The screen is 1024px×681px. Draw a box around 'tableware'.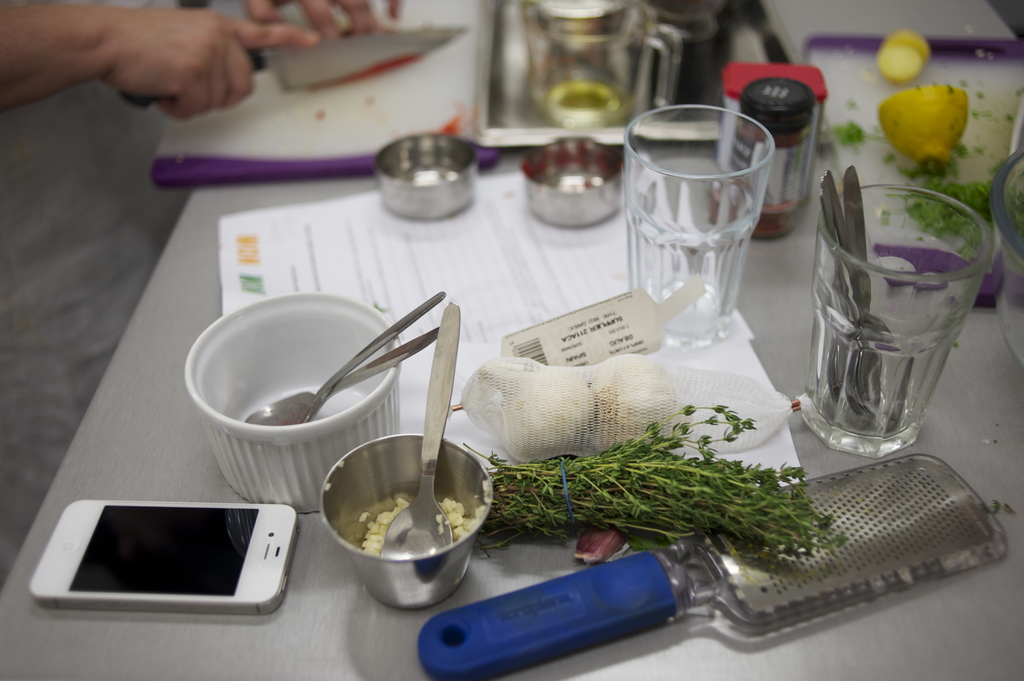
(x1=712, y1=82, x2=808, y2=235).
